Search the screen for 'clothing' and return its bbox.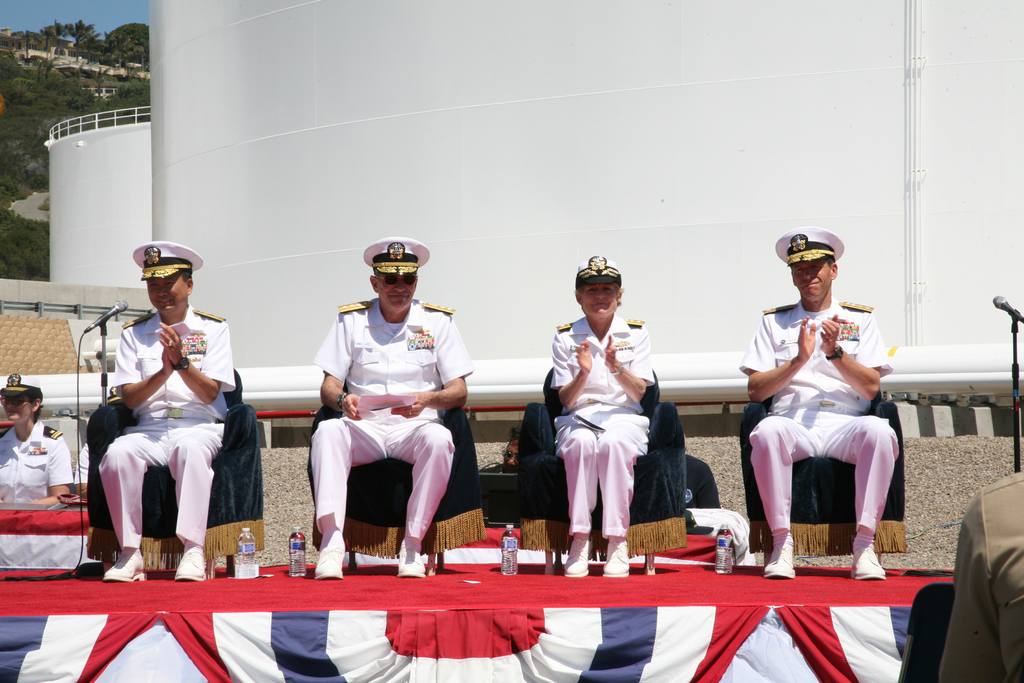
Found: 547 317 656 545.
